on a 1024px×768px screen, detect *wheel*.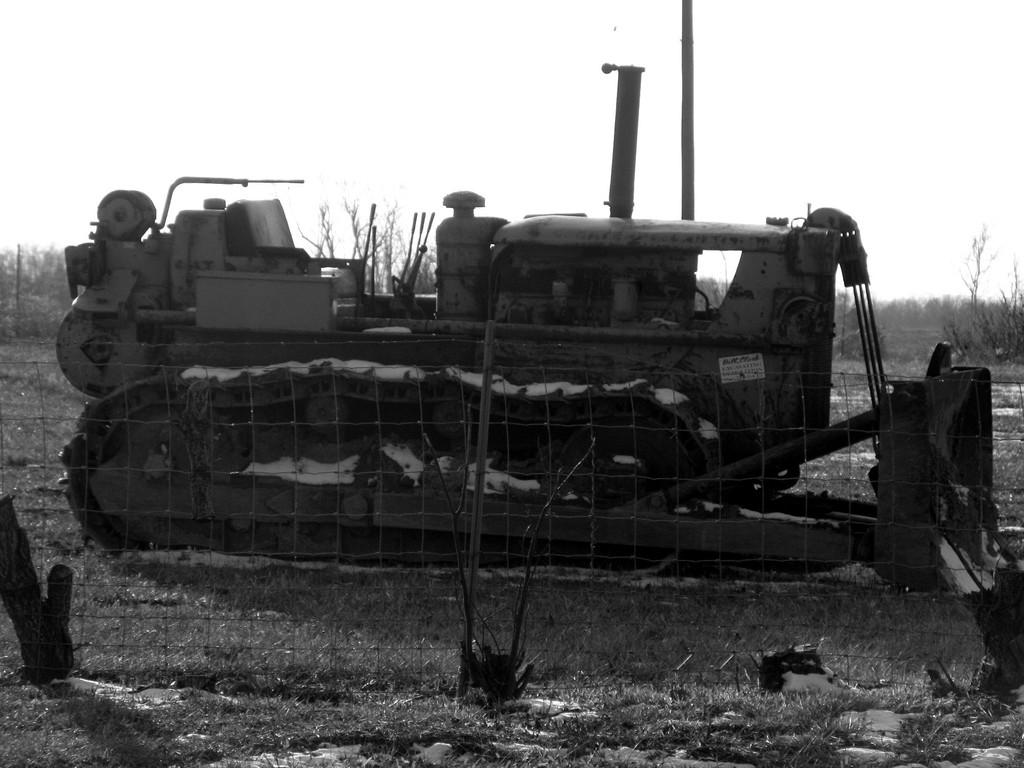
[54, 309, 149, 396].
